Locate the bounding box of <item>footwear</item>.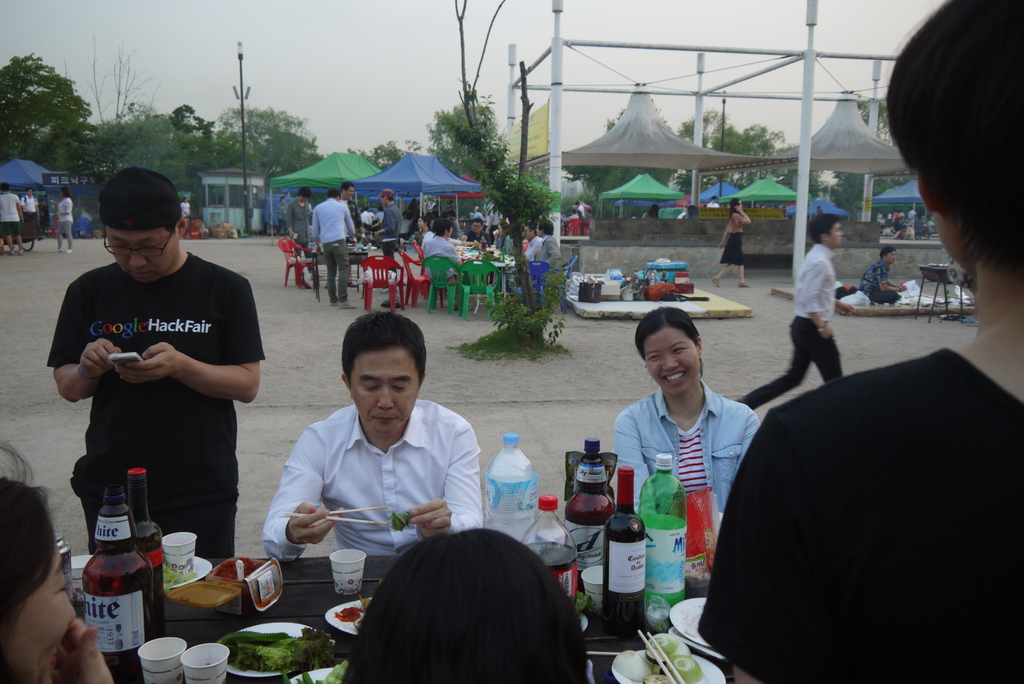
Bounding box: x1=10 y1=248 x2=17 y2=256.
